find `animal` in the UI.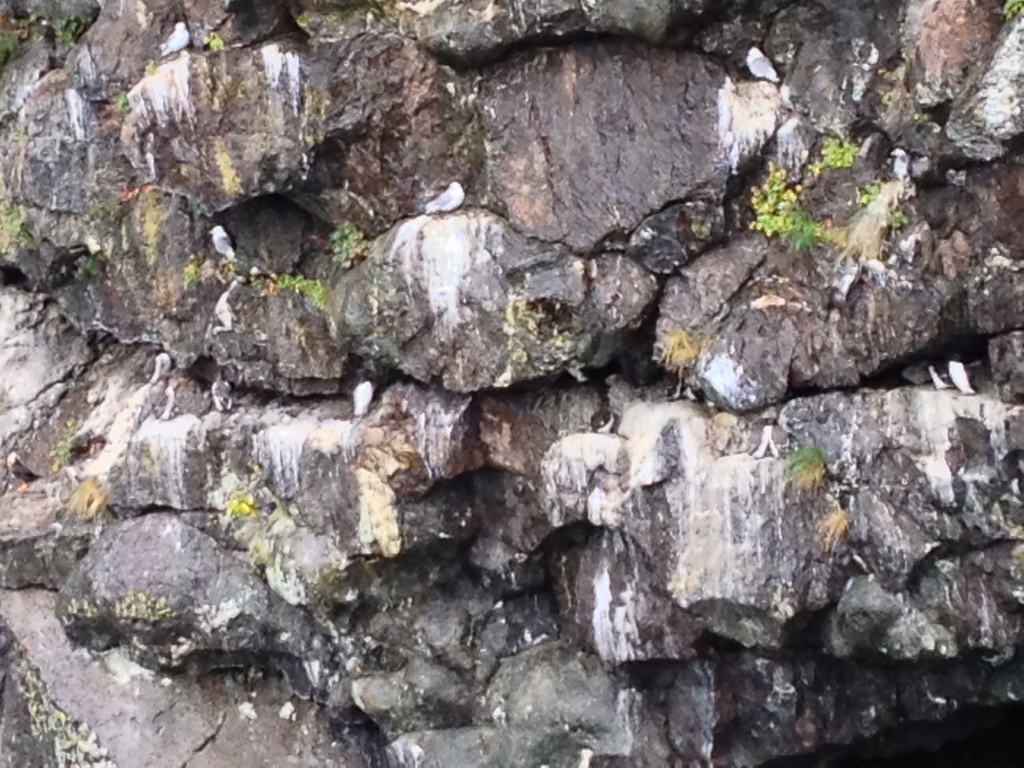
UI element at <box>352,380,372,419</box>.
